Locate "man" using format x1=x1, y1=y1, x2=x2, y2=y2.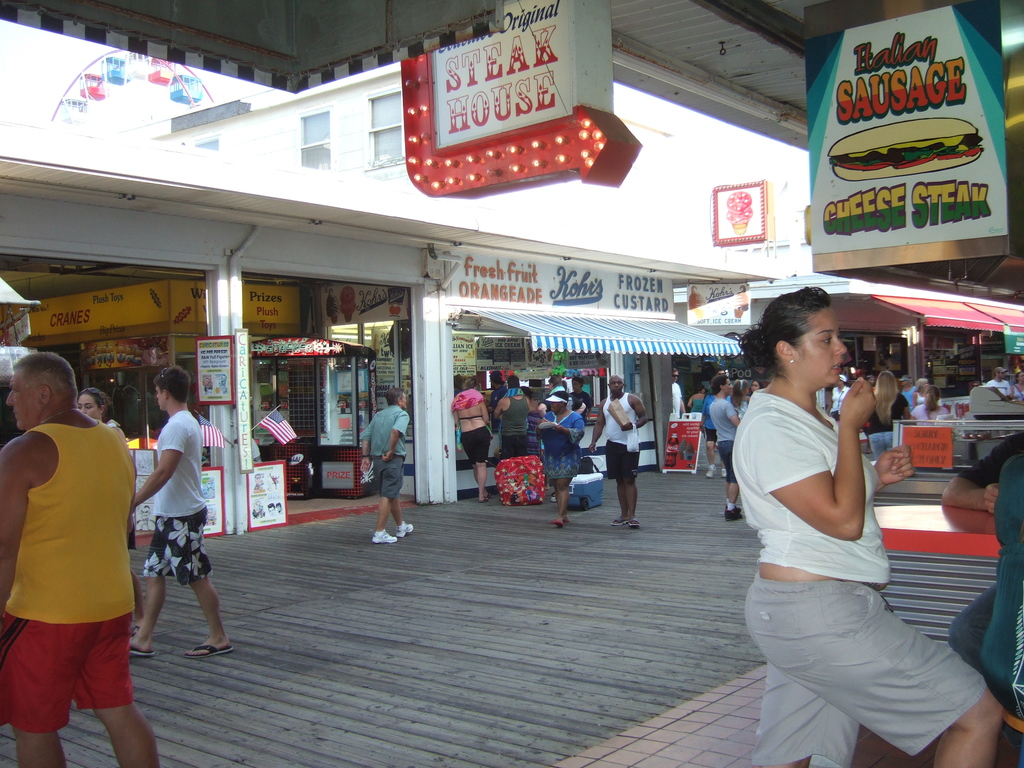
x1=541, y1=376, x2=587, y2=503.
